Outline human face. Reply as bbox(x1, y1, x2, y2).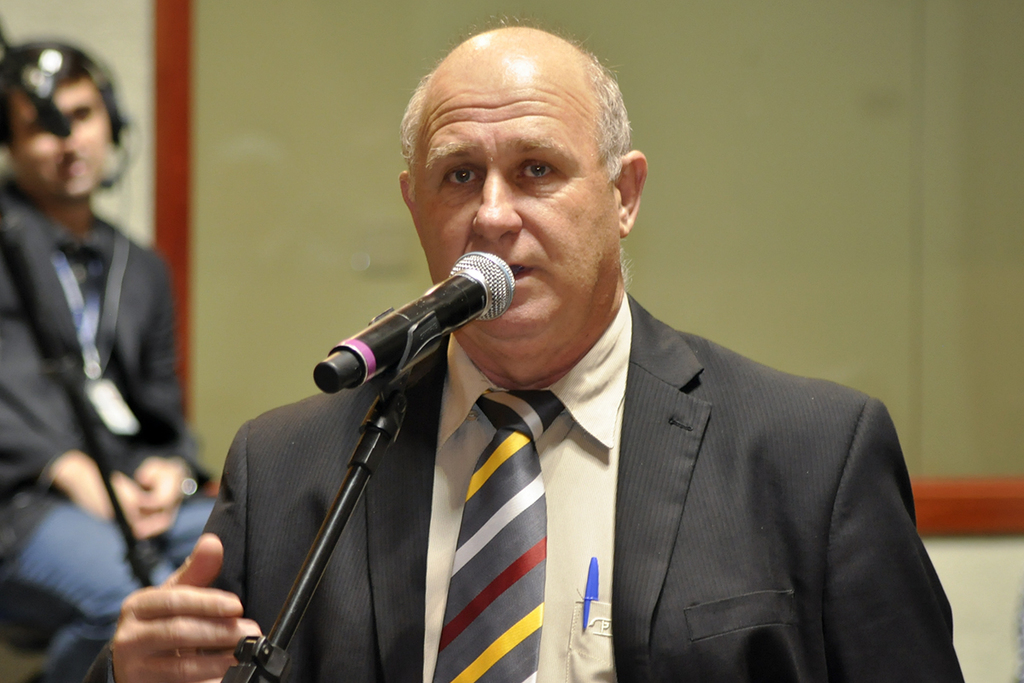
bbox(14, 77, 112, 199).
